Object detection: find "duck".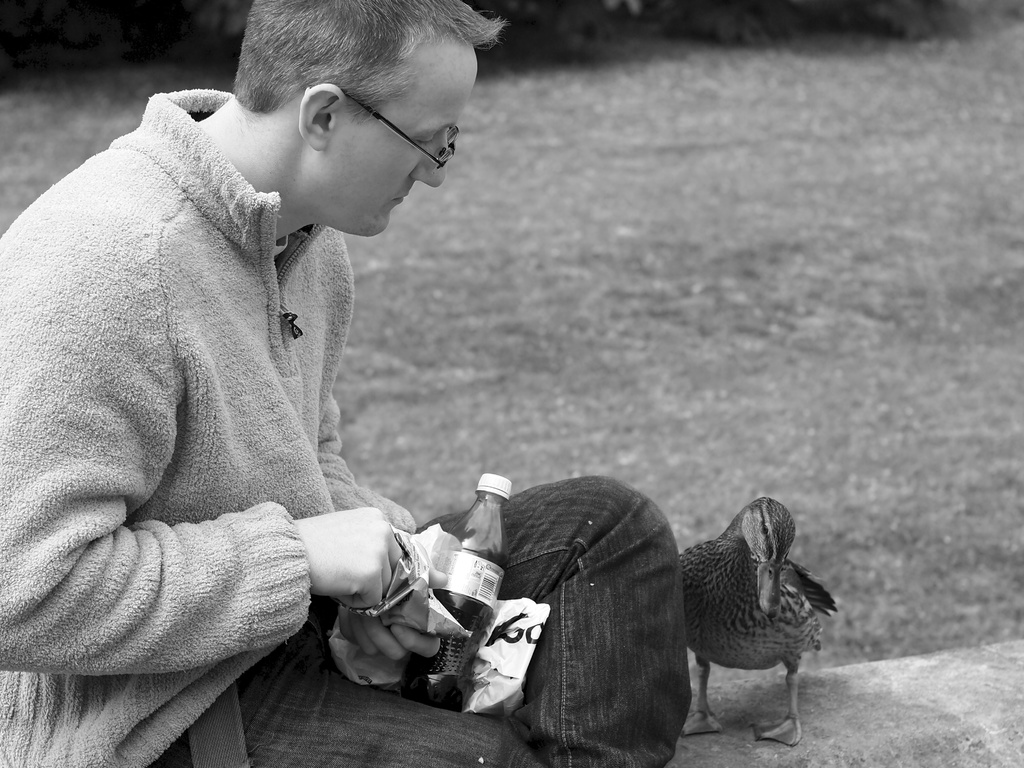
detection(671, 488, 844, 737).
